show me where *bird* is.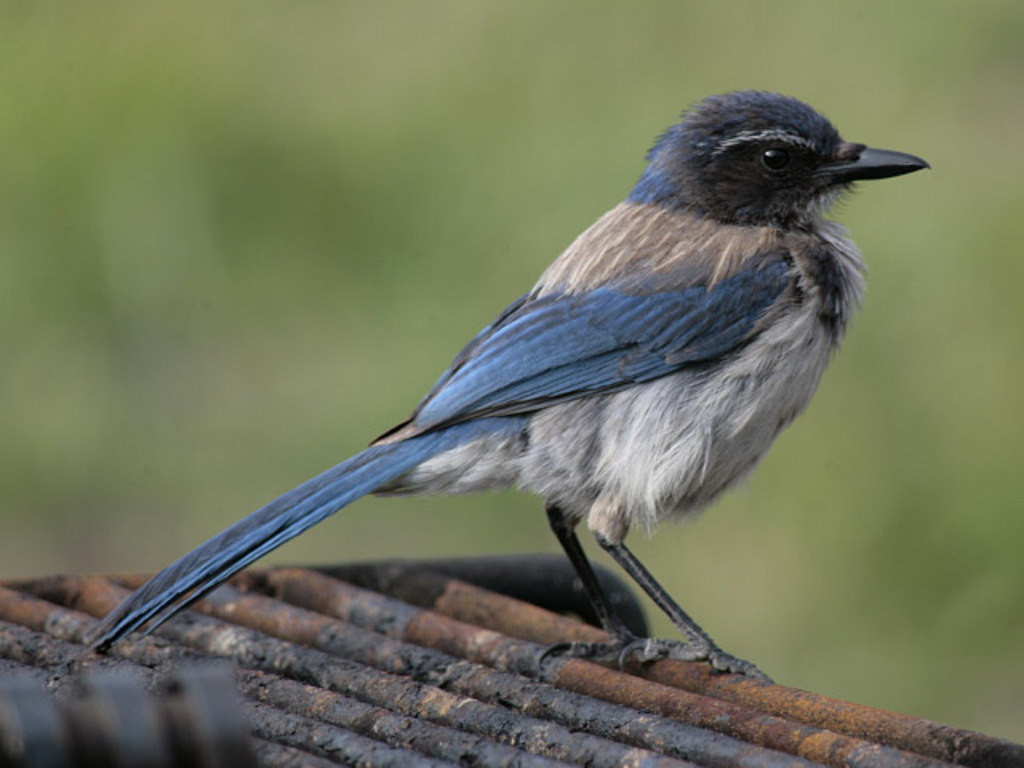
*bird* is at [62, 85, 934, 678].
